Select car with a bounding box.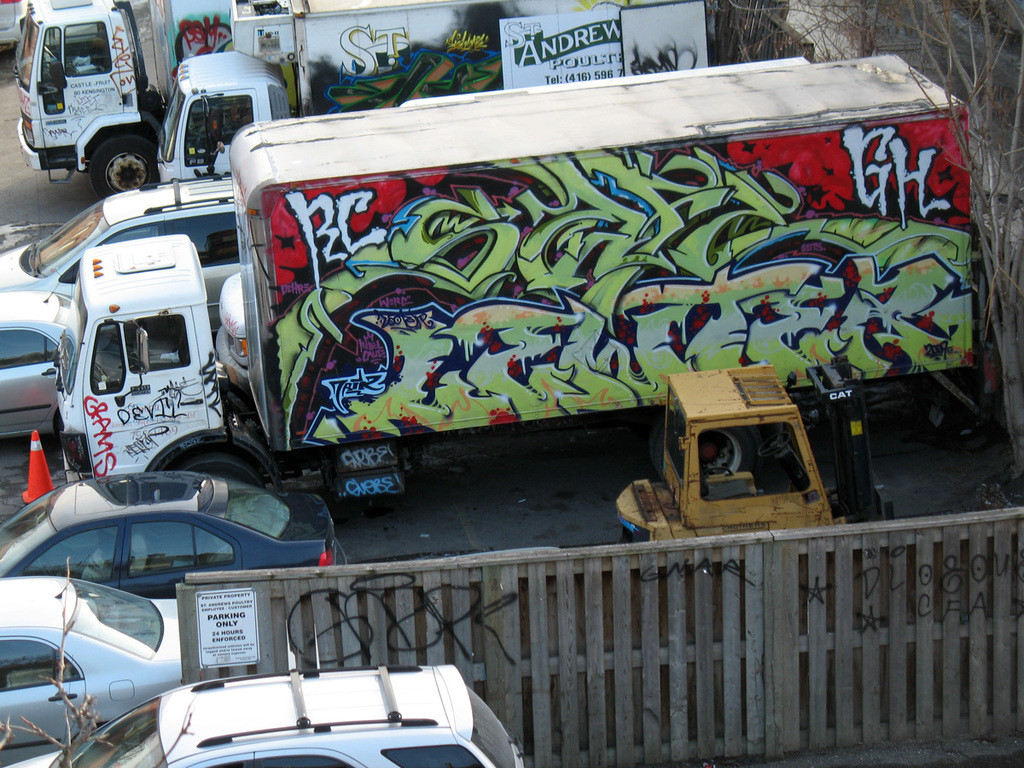
<region>0, 555, 183, 767</region>.
